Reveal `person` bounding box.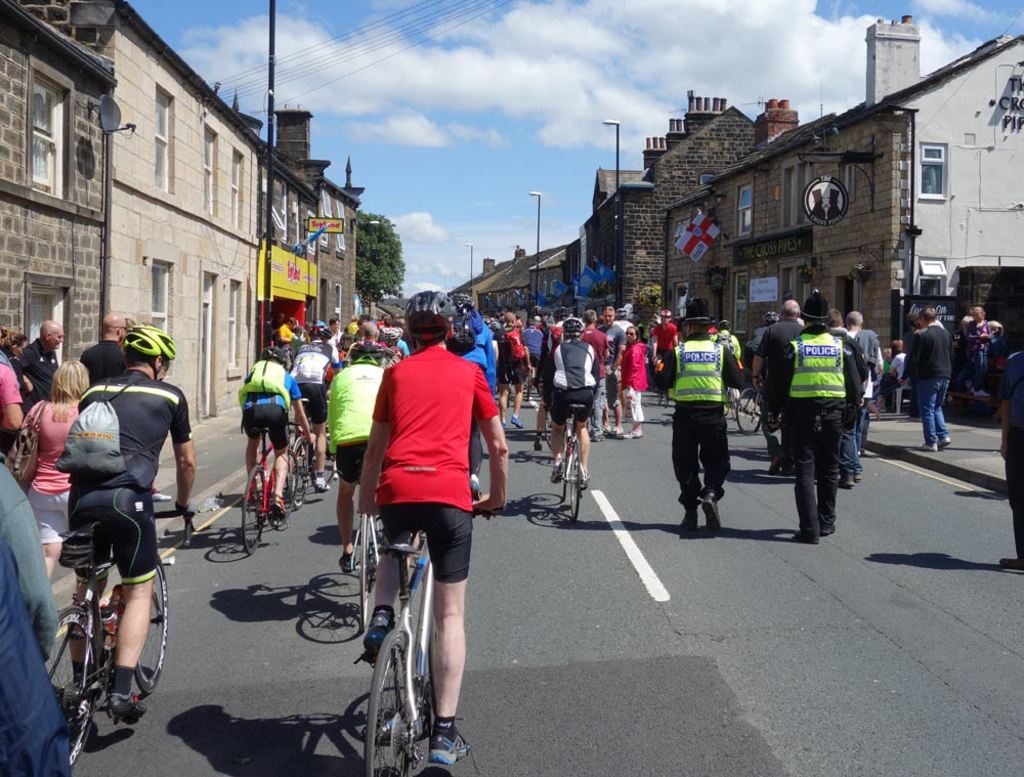
Revealed: 0,321,26,462.
